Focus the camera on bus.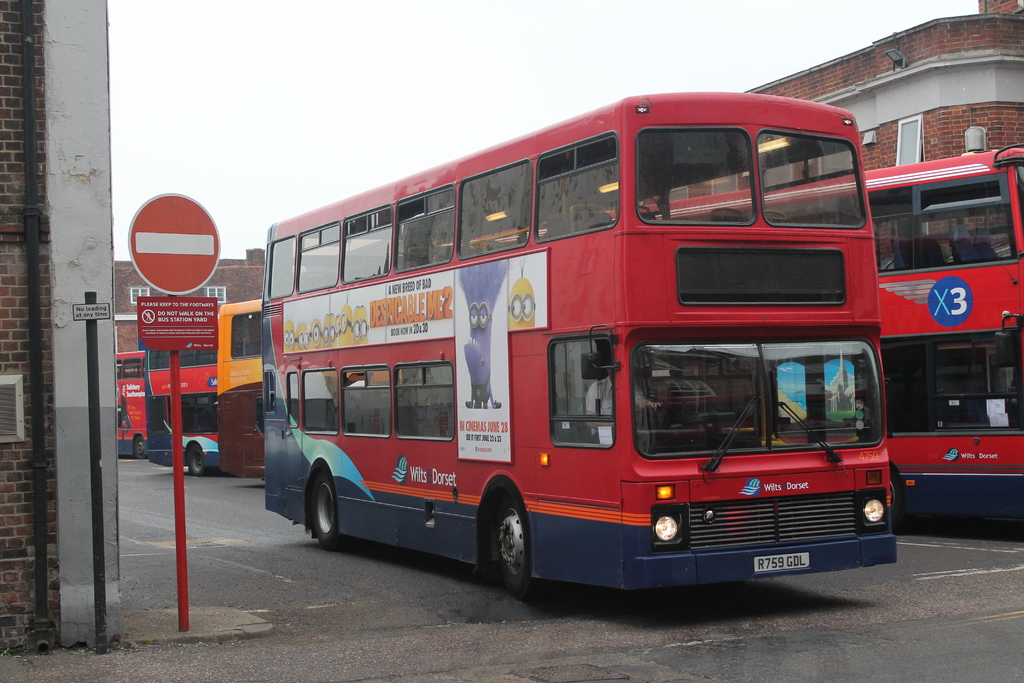
Focus region: bbox(262, 85, 896, 598).
